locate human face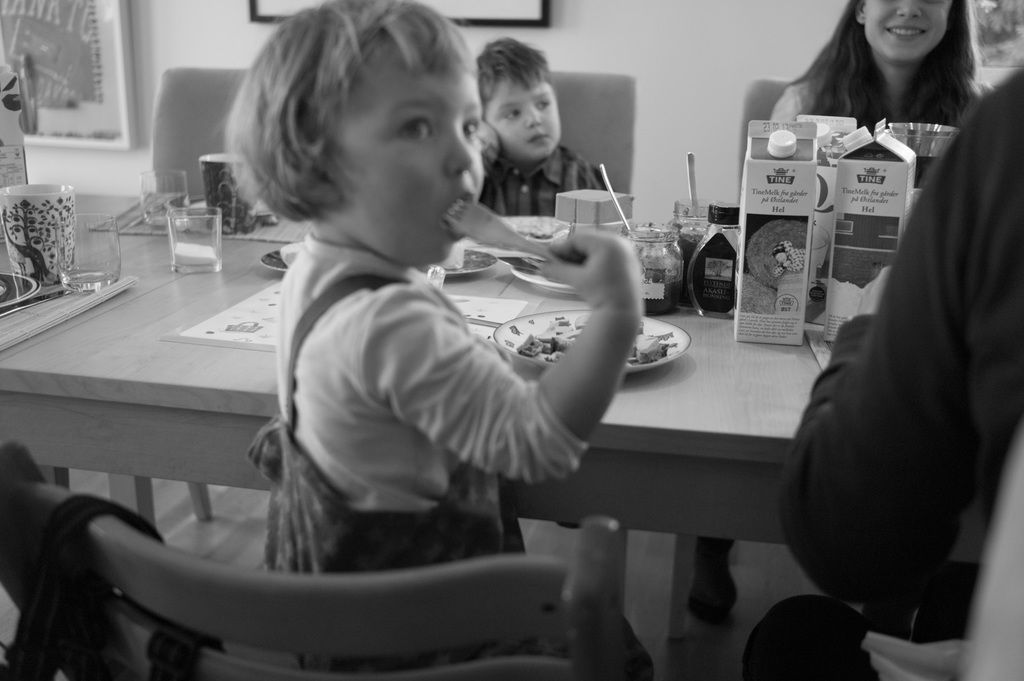
[x1=323, y1=45, x2=487, y2=259]
